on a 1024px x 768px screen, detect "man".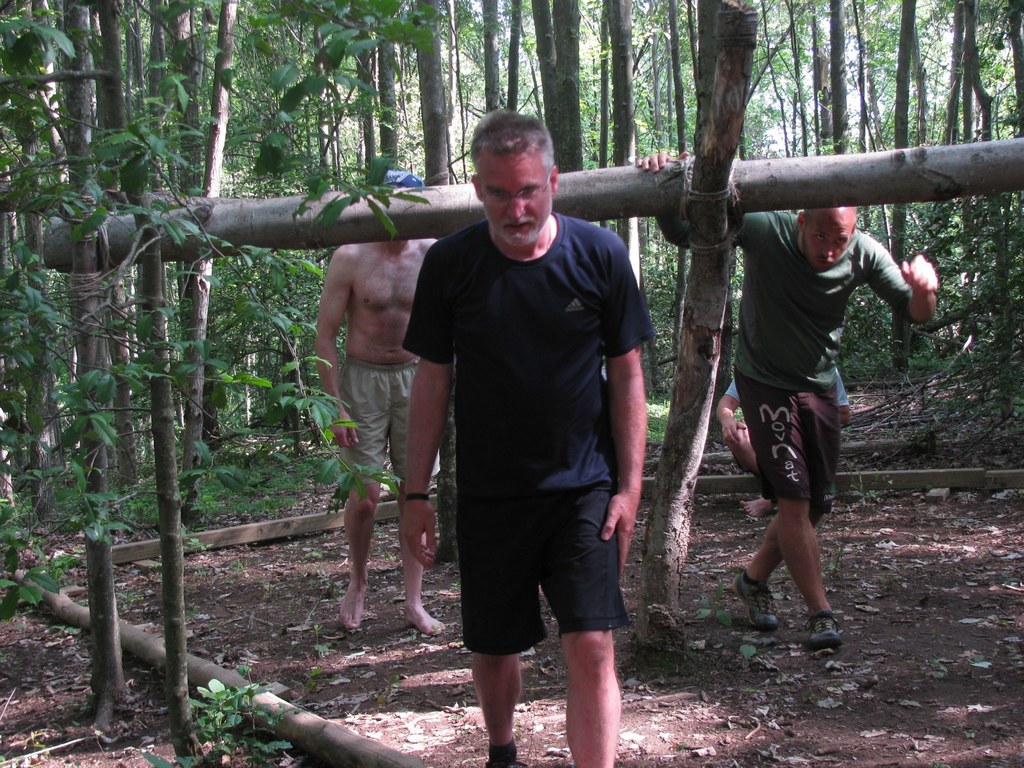
Rect(635, 150, 941, 652).
